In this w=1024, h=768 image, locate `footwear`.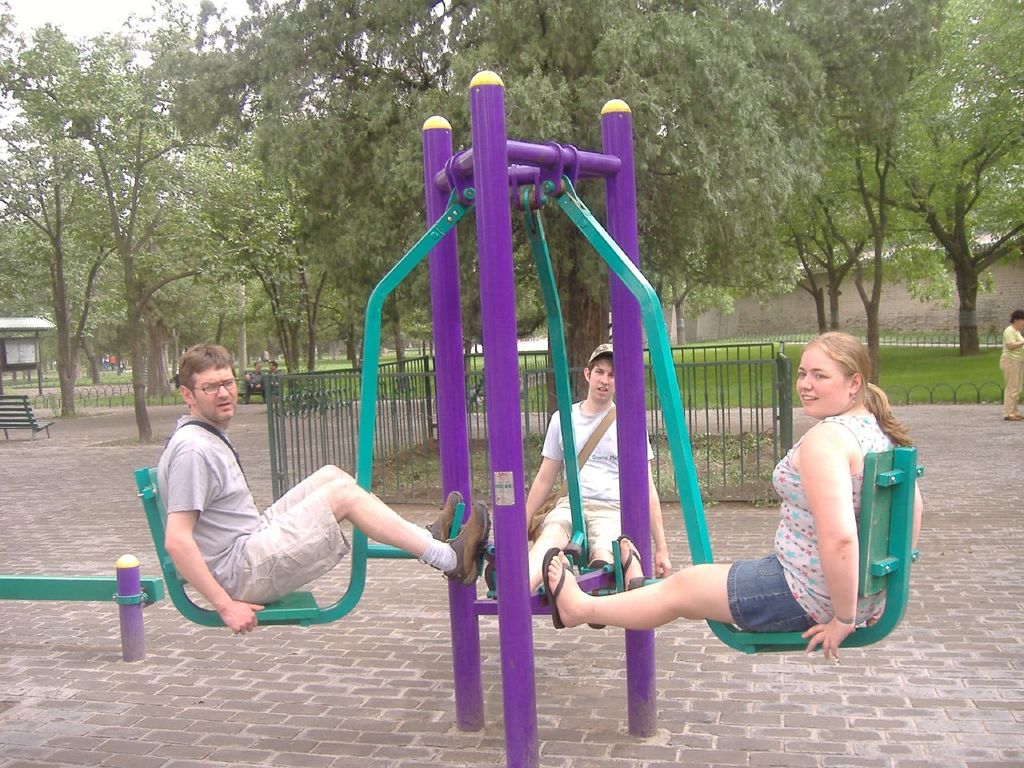
Bounding box: {"left": 542, "top": 550, "right": 573, "bottom": 626}.
